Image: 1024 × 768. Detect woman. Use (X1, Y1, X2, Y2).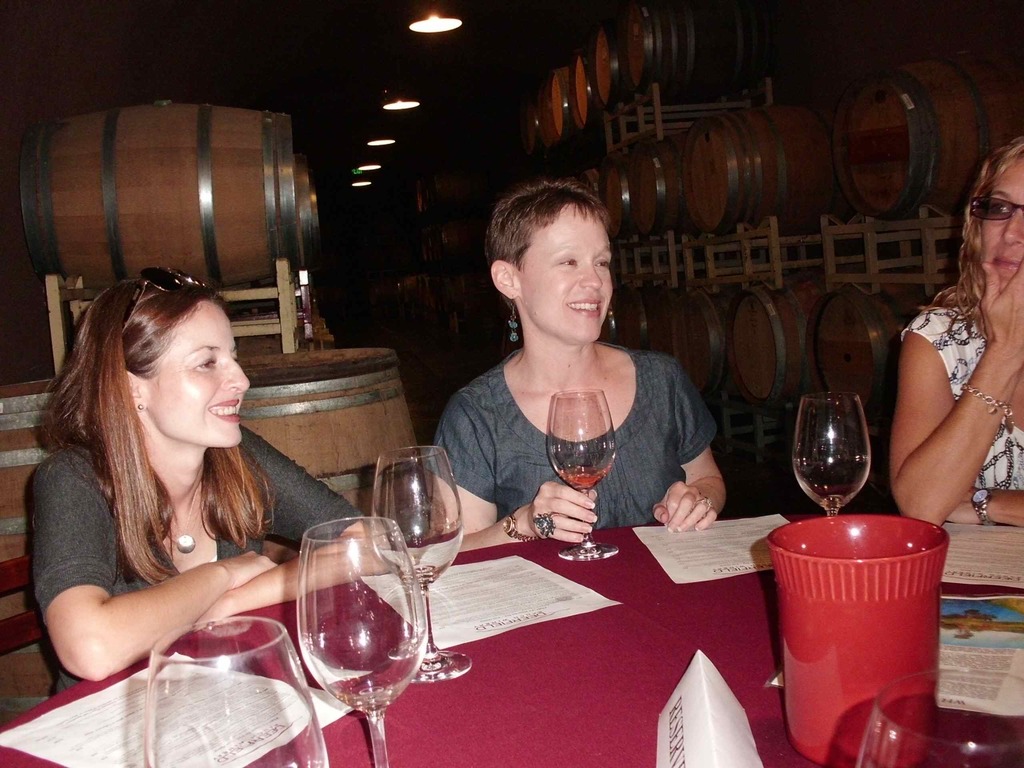
(888, 138, 1023, 535).
